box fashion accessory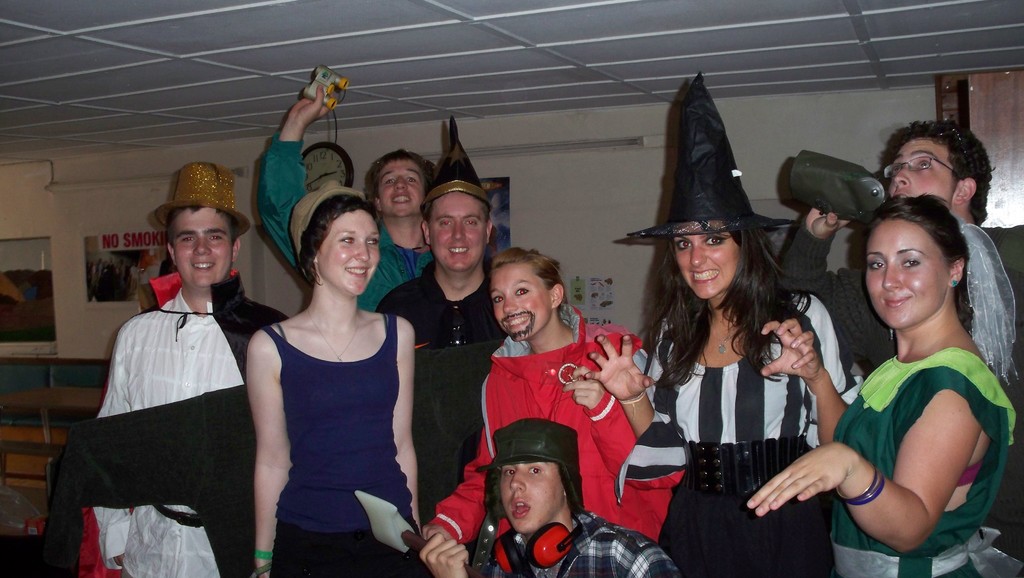
284:181:367:268
